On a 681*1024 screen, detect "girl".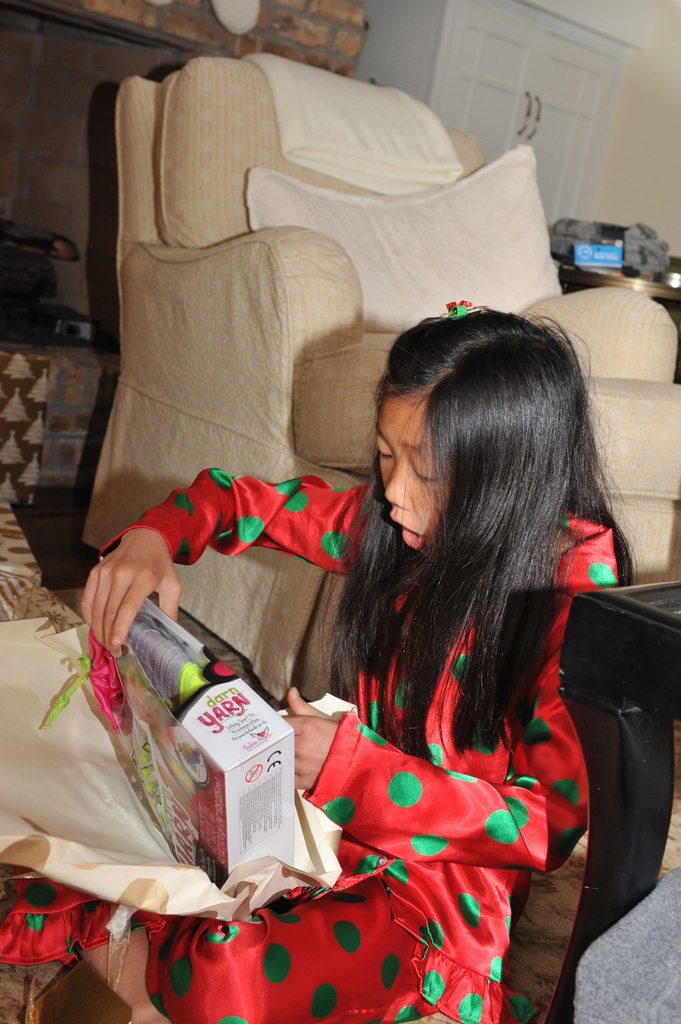
l=0, t=301, r=634, b=1020.
